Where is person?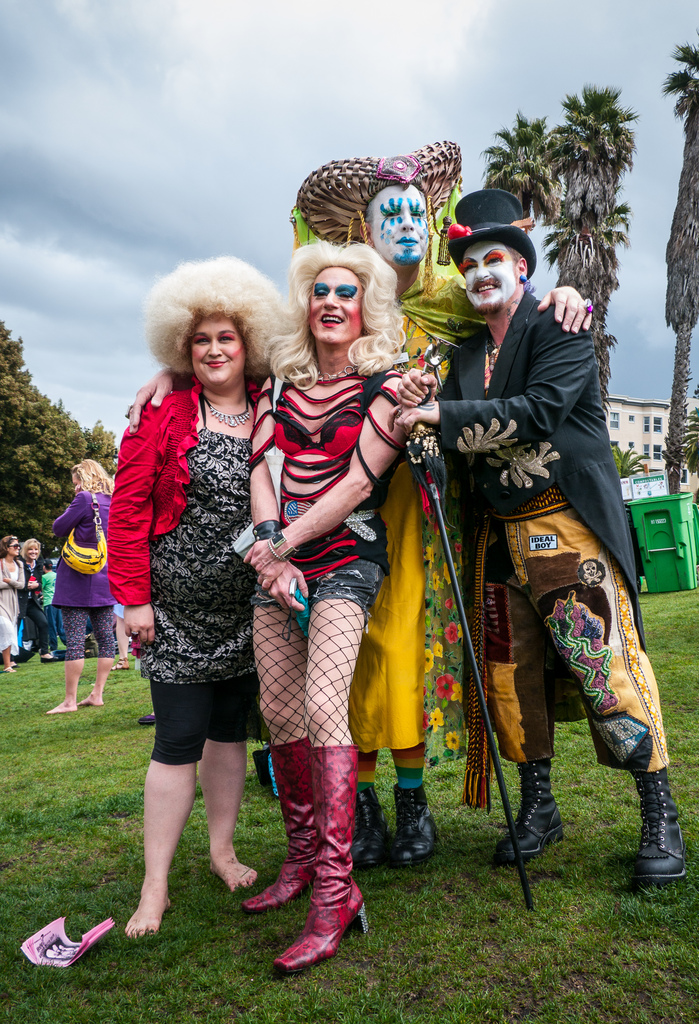
388, 189, 686, 893.
